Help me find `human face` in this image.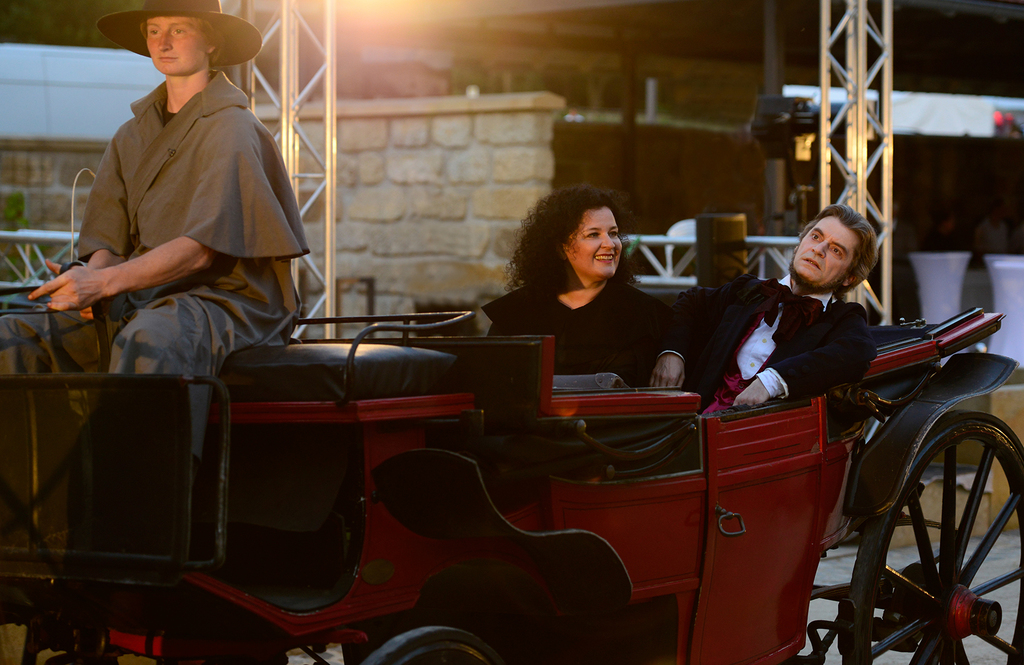
Found it: region(793, 216, 856, 289).
